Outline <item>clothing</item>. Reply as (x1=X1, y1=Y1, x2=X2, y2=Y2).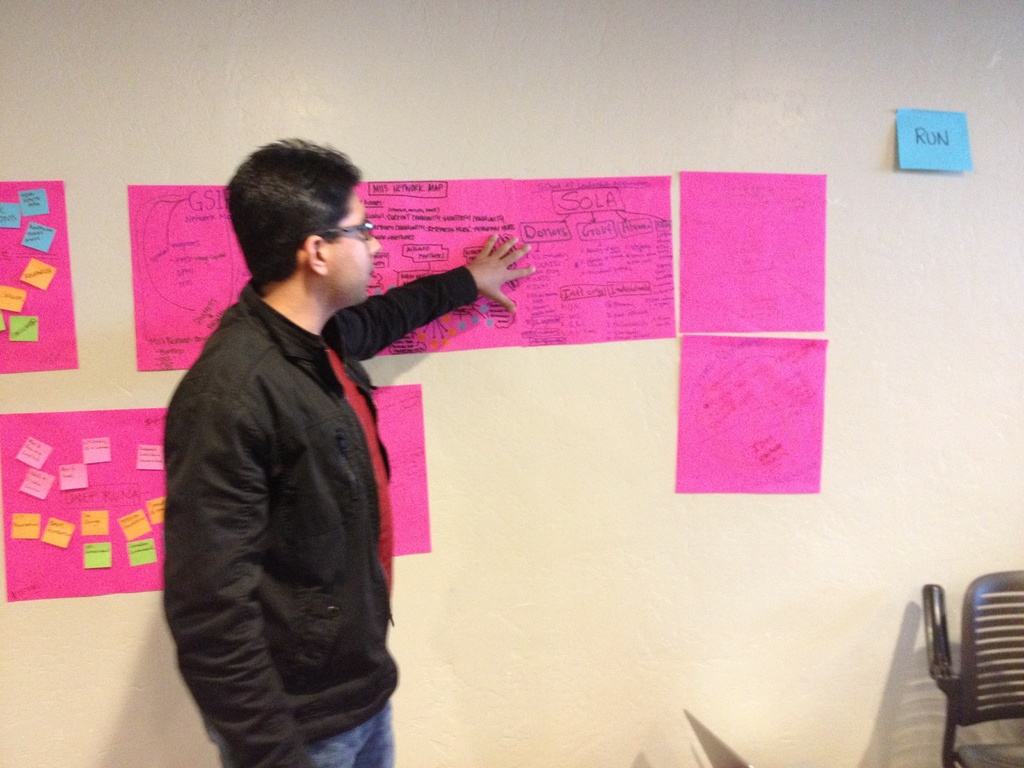
(x1=163, y1=264, x2=479, y2=767).
